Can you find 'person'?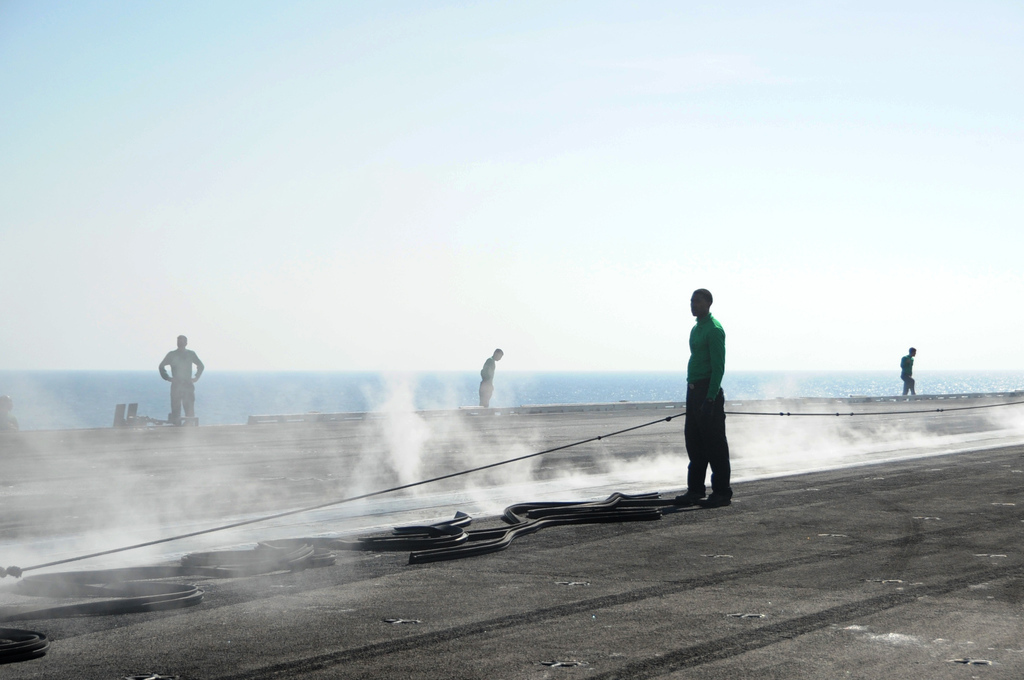
Yes, bounding box: region(0, 396, 43, 477).
